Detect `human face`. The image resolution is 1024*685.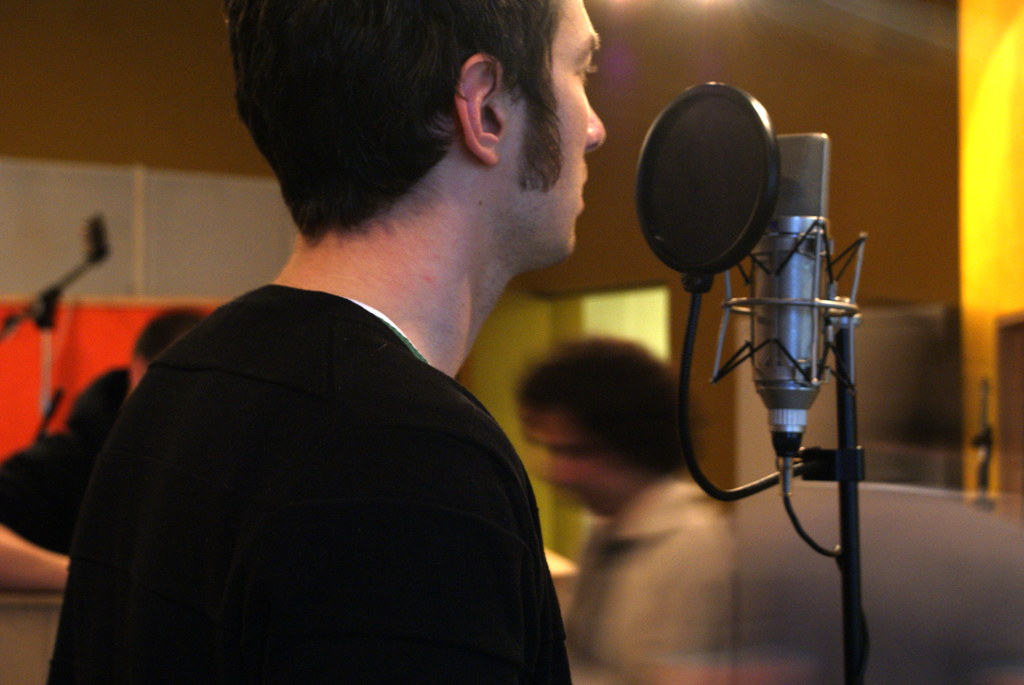
522:401:628:516.
